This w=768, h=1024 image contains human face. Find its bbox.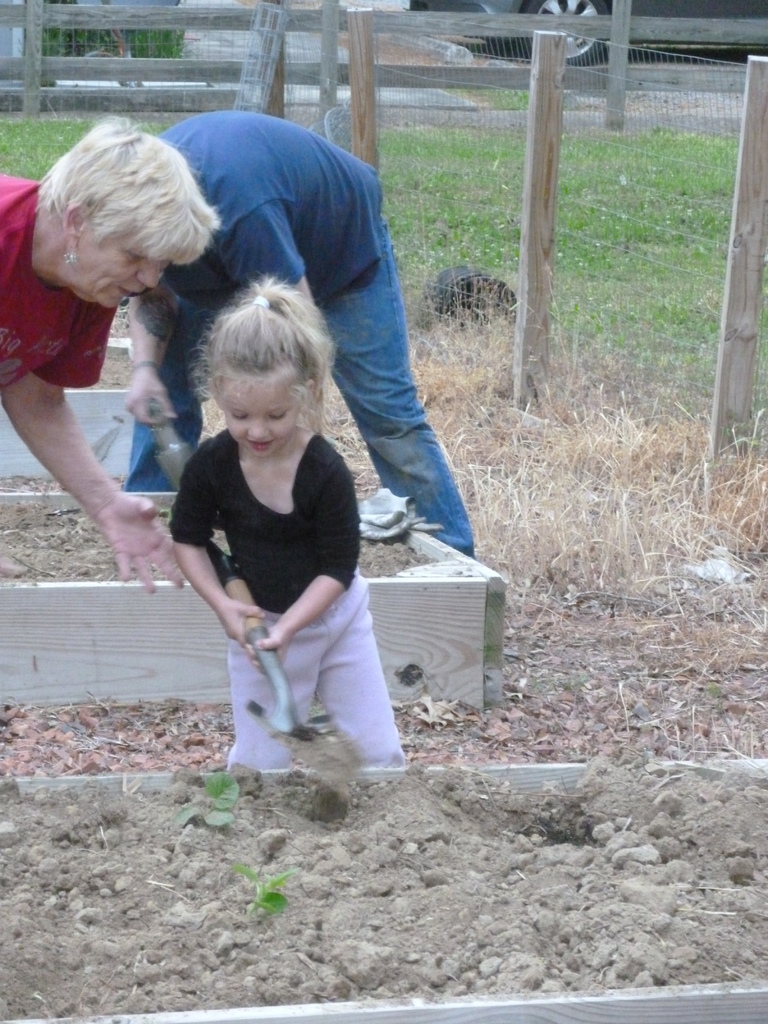
(216,359,308,466).
